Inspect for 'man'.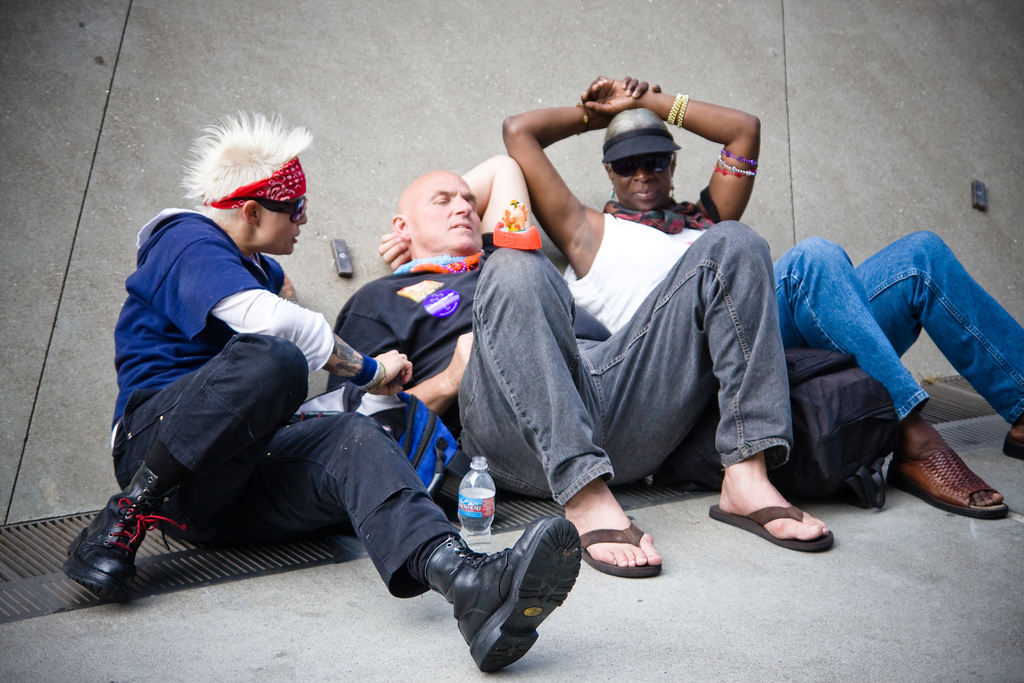
Inspection: detection(332, 152, 833, 572).
